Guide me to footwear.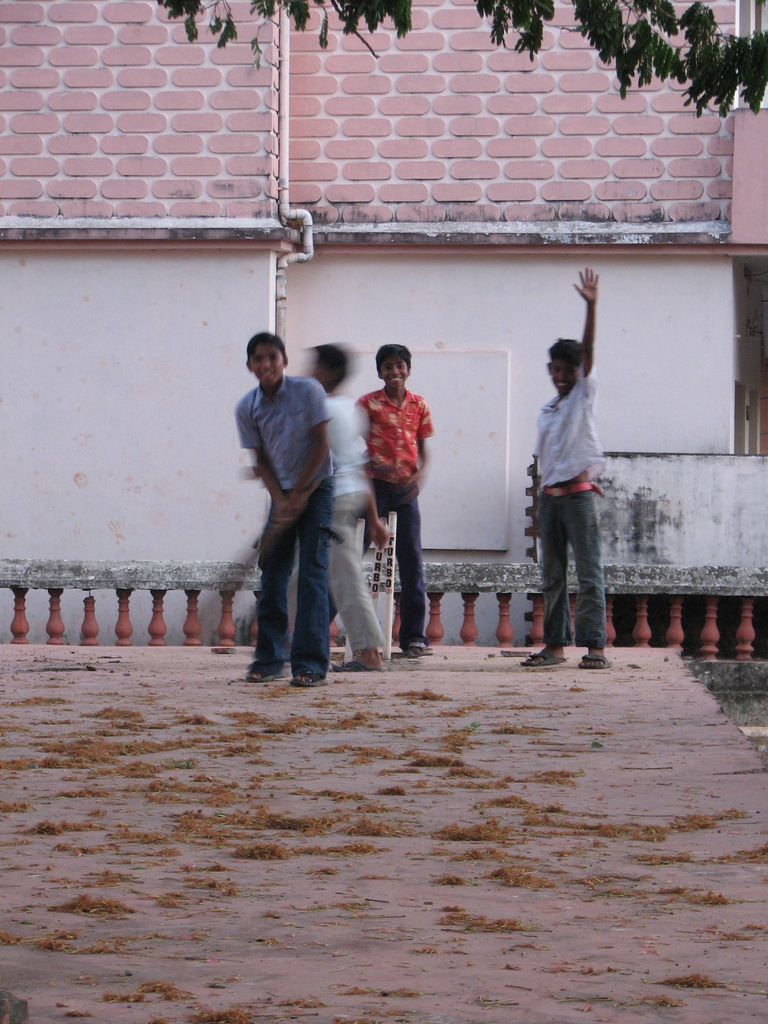
Guidance: 332/657/381/675.
